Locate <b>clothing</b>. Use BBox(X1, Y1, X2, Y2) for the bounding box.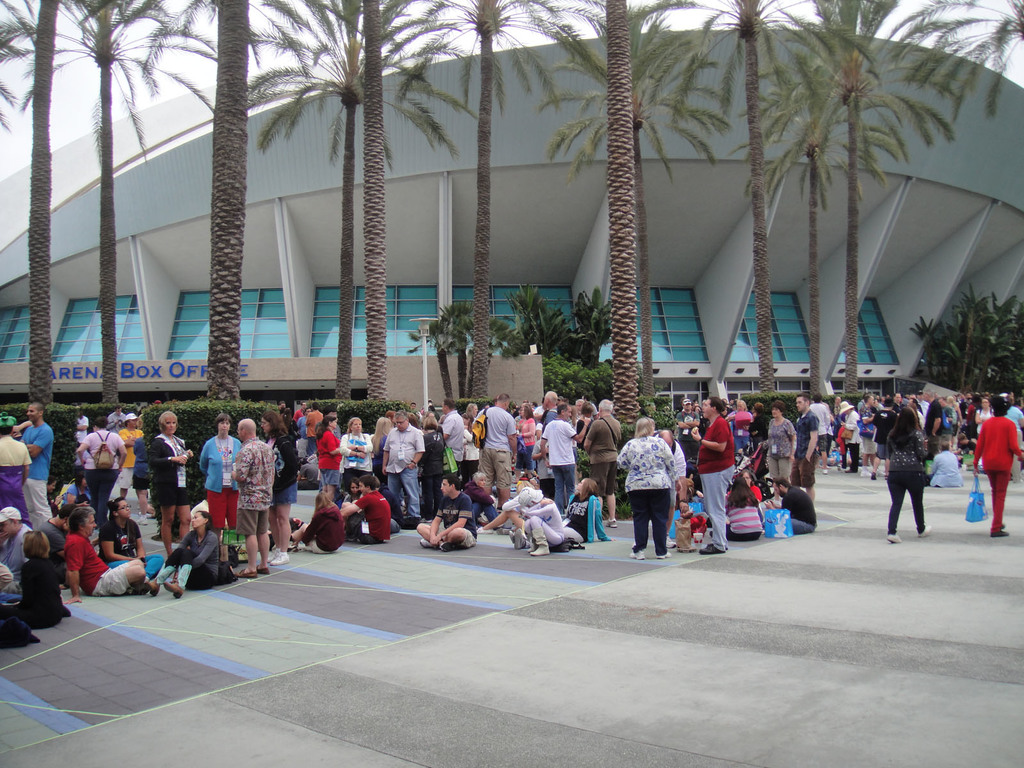
BBox(342, 426, 374, 474).
